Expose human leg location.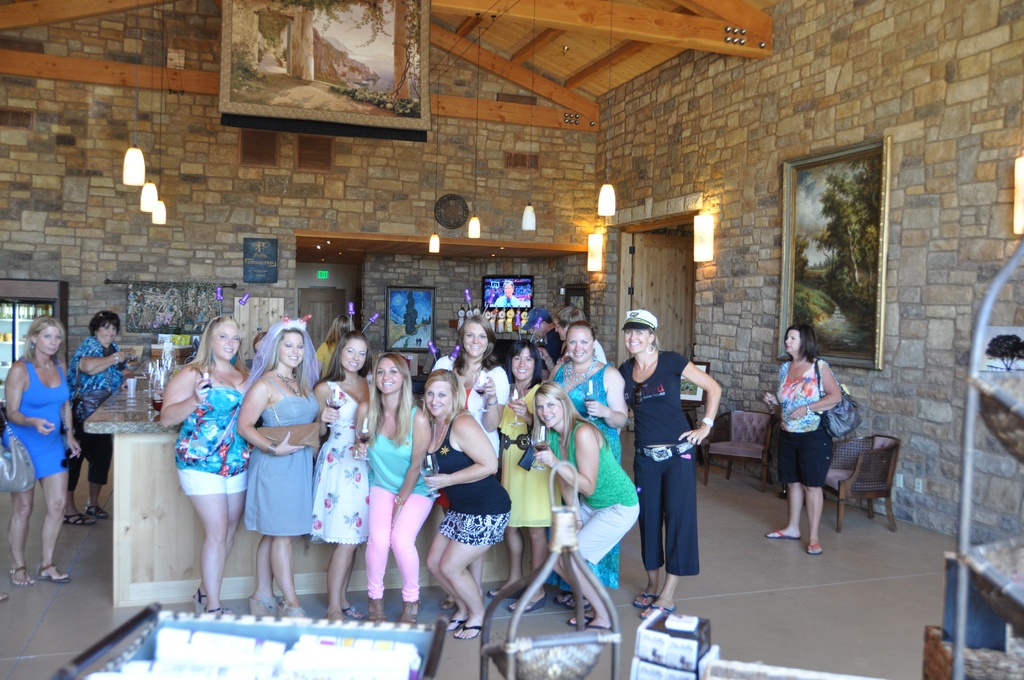
Exposed at <region>326, 530, 358, 617</region>.
